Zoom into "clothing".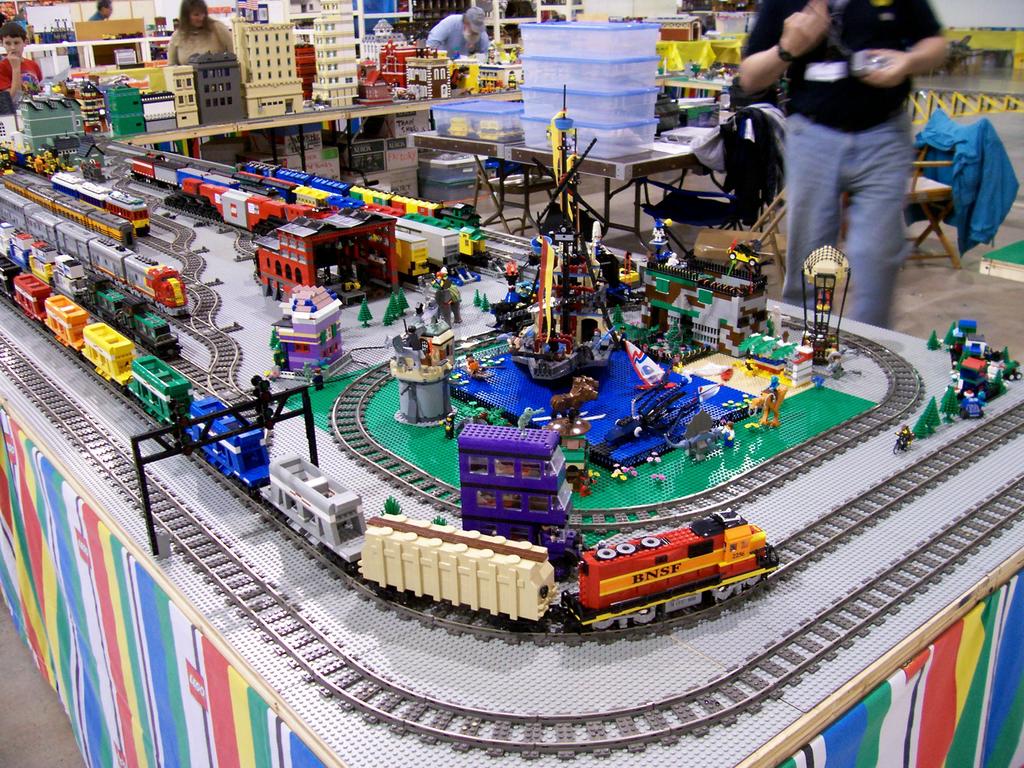
Zoom target: rect(86, 13, 102, 24).
